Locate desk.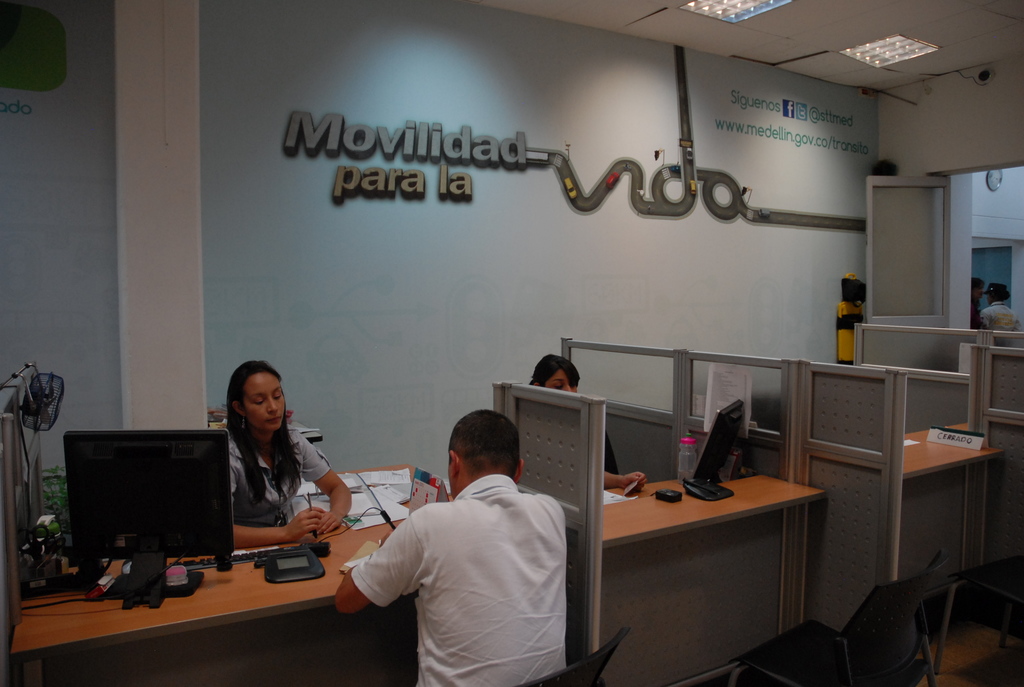
Bounding box: 599,470,833,686.
